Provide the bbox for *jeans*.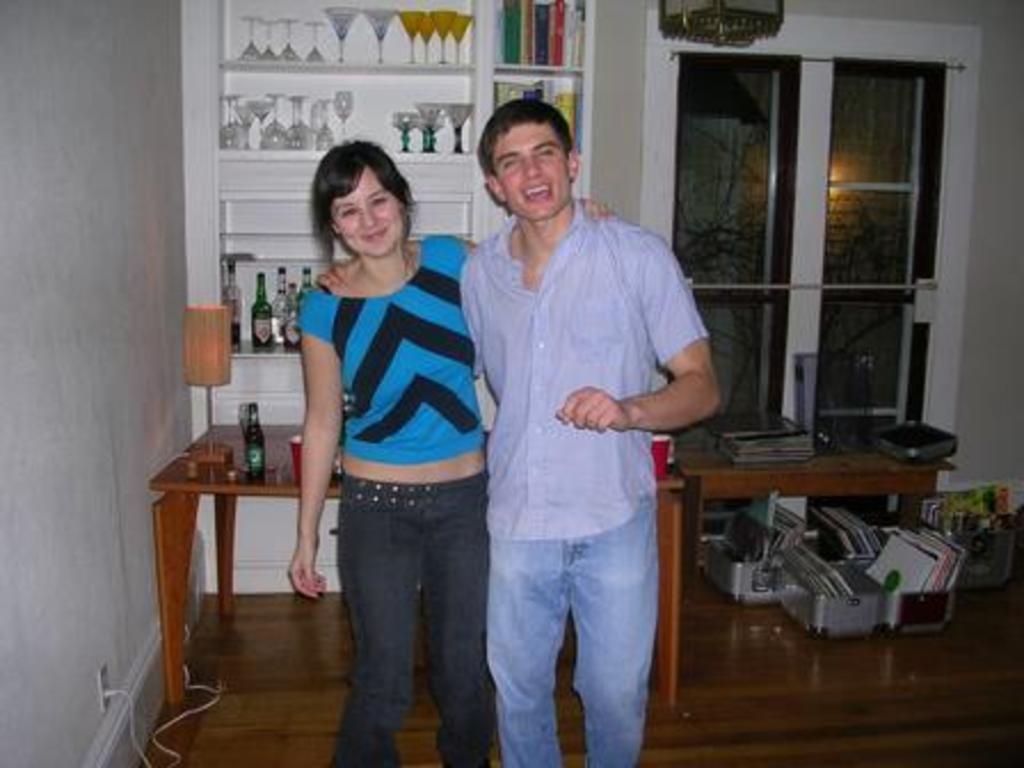
(473, 491, 654, 766).
